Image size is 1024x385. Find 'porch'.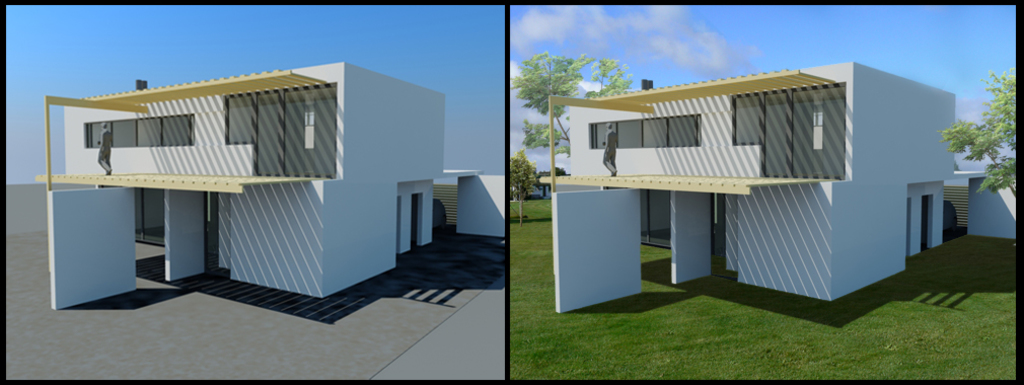
select_region(3, 187, 507, 379).
